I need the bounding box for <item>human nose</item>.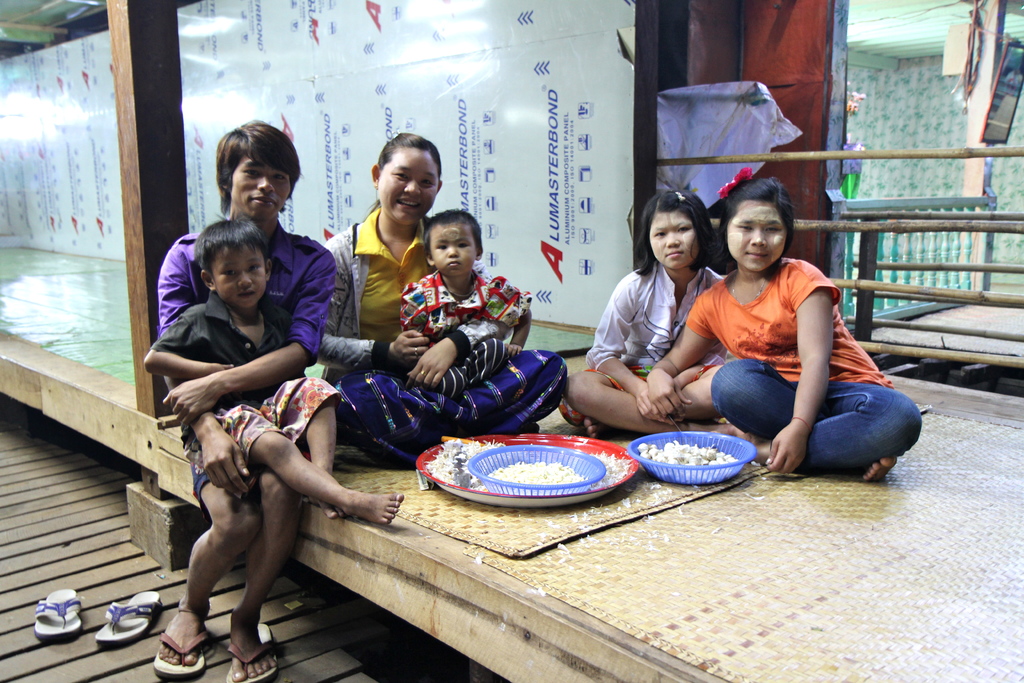
Here it is: select_region(237, 272, 252, 288).
